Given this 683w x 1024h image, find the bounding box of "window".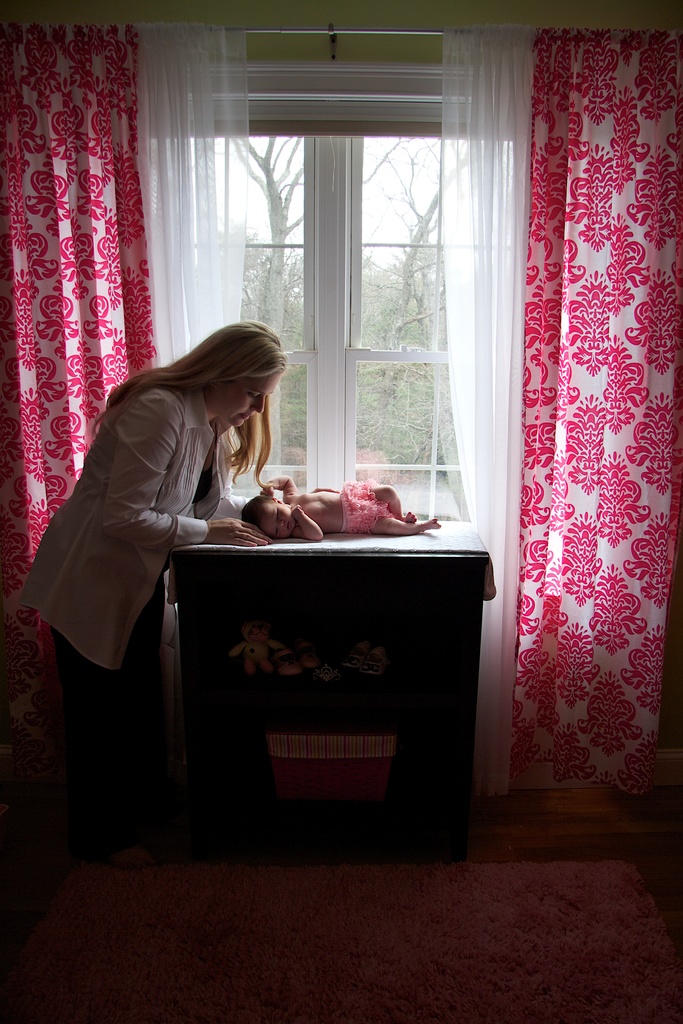
region(134, 60, 530, 532).
